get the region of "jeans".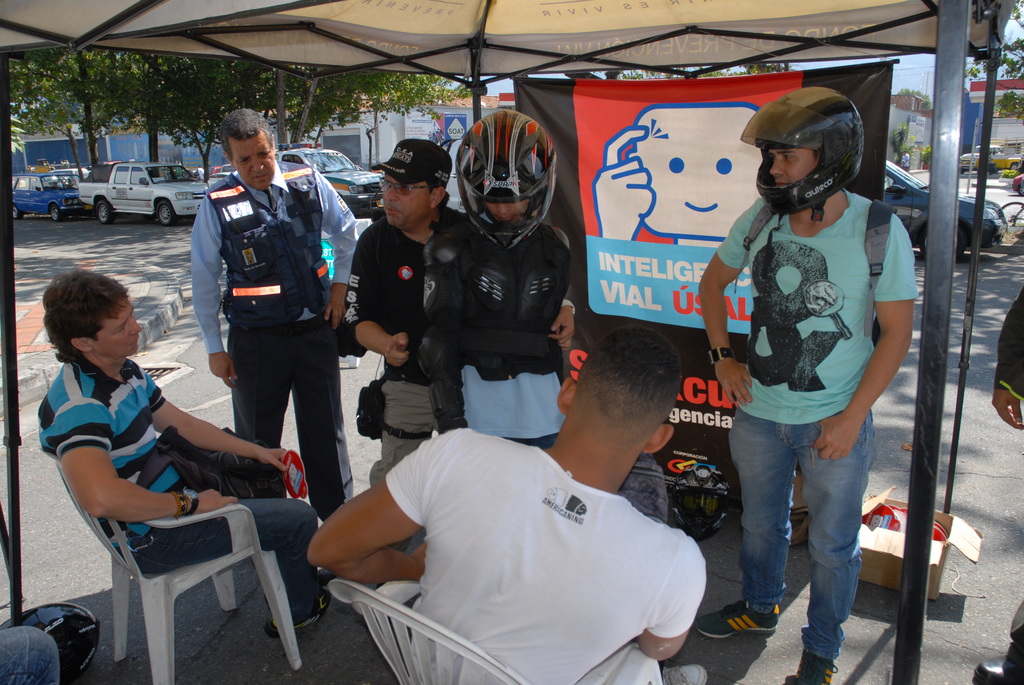
{"left": 132, "top": 494, "right": 319, "bottom": 627}.
